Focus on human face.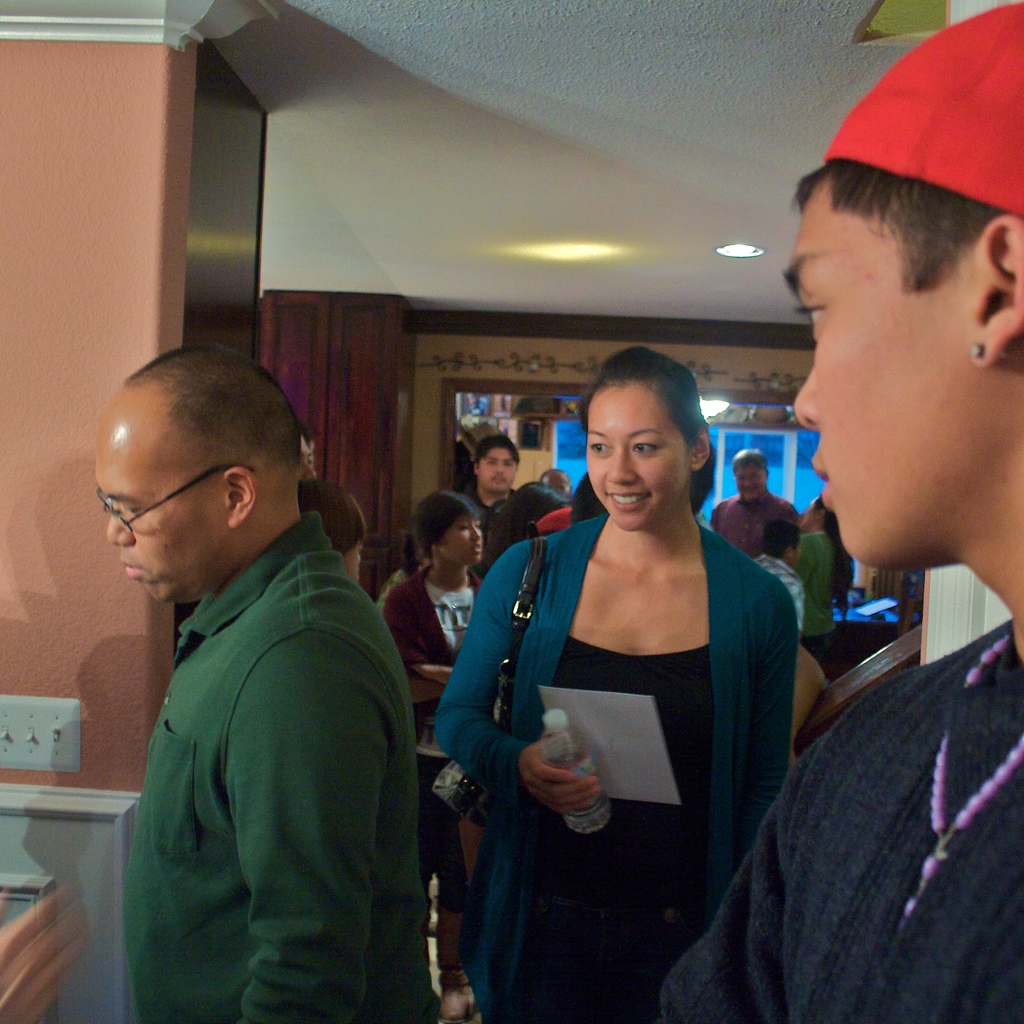
Focused at Rect(476, 450, 518, 495).
